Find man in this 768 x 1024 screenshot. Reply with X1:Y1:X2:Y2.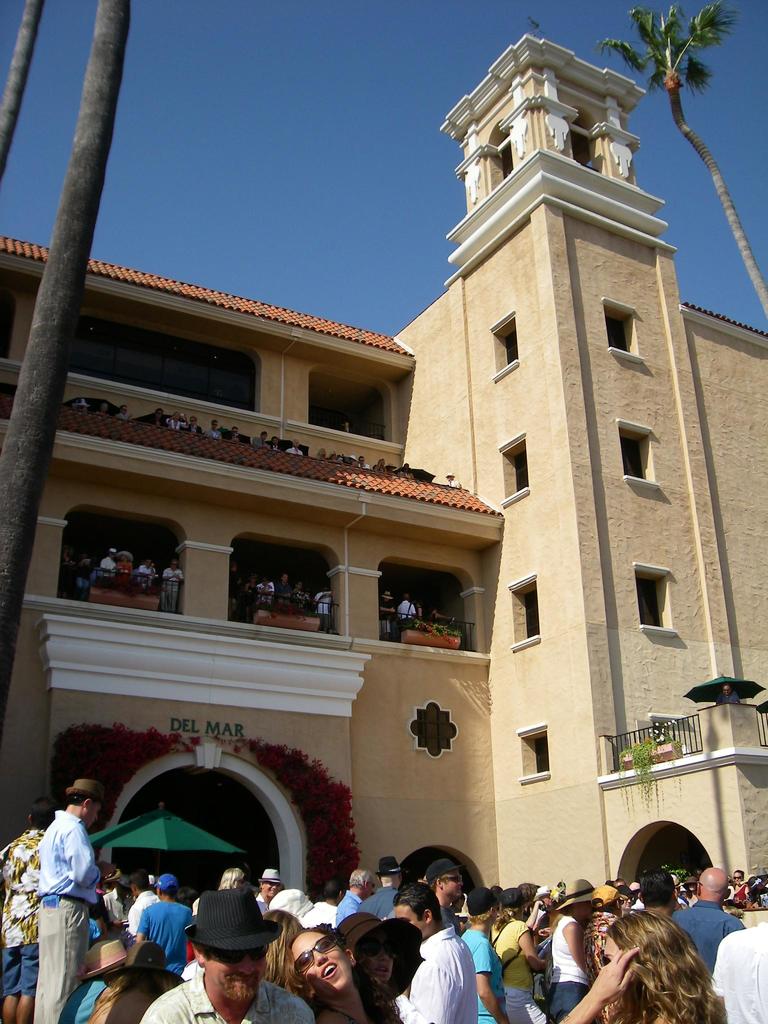
95:863:124:925.
